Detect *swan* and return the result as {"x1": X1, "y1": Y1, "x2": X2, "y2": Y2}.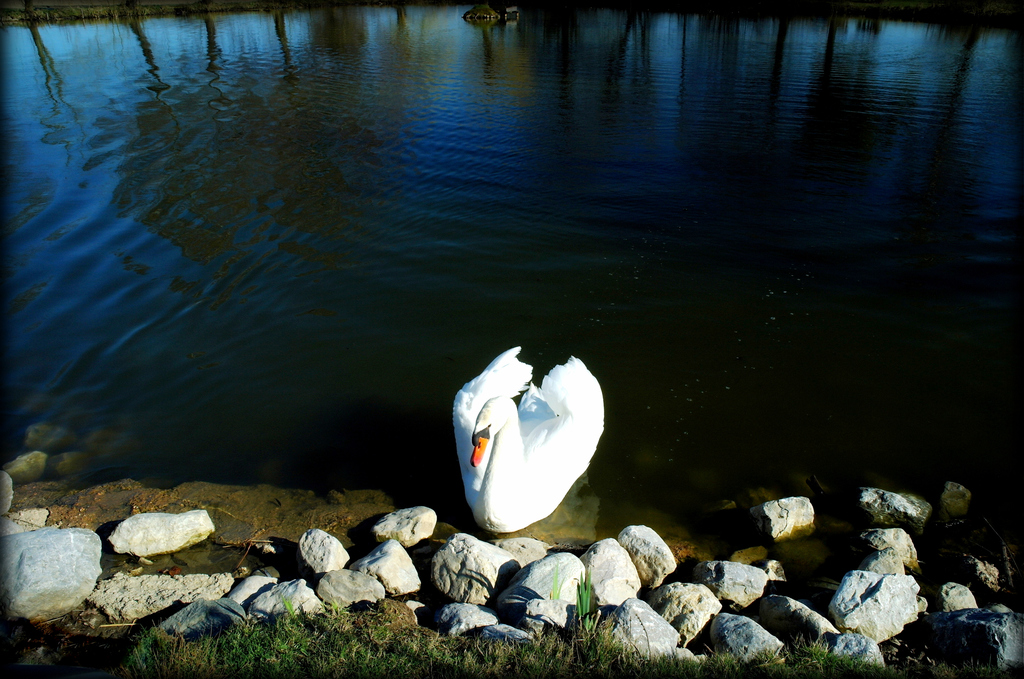
{"x1": 447, "y1": 341, "x2": 611, "y2": 531}.
